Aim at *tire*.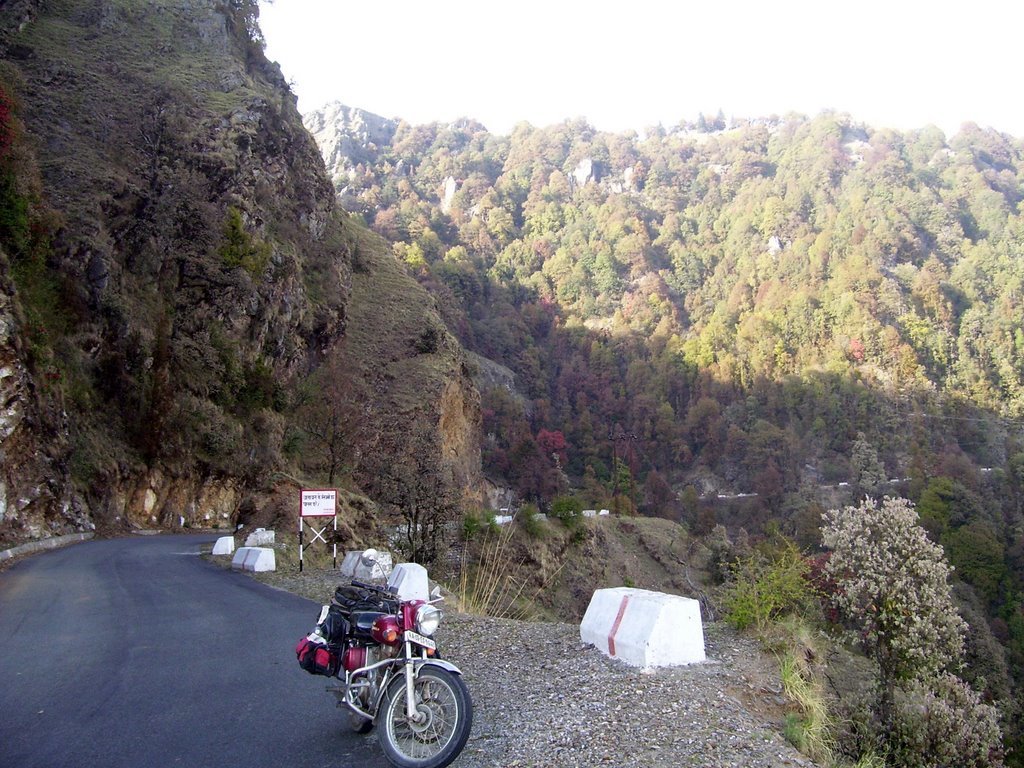
Aimed at {"x1": 369, "y1": 658, "x2": 454, "y2": 759}.
